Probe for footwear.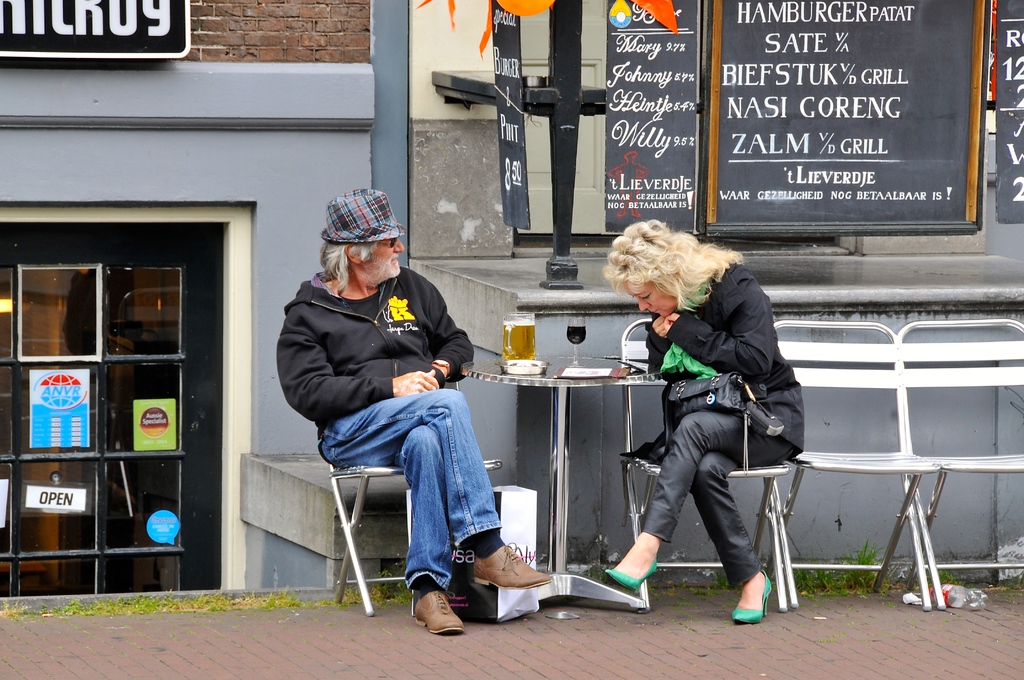
Probe result: {"x1": 413, "y1": 588, "x2": 466, "y2": 634}.
